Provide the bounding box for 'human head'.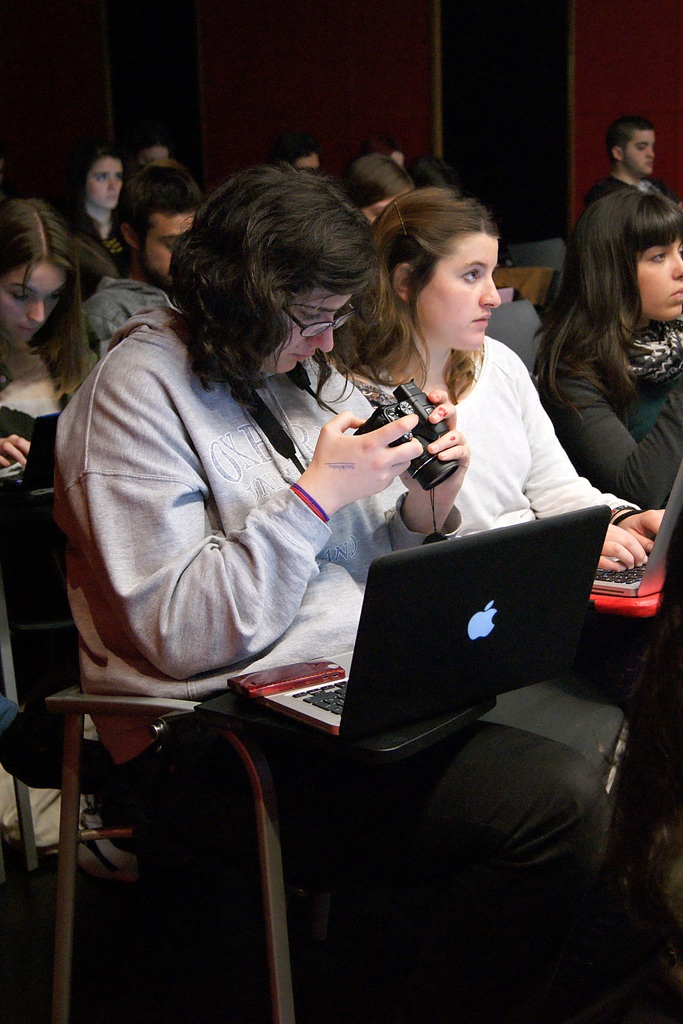
region(76, 145, 121, 214).
